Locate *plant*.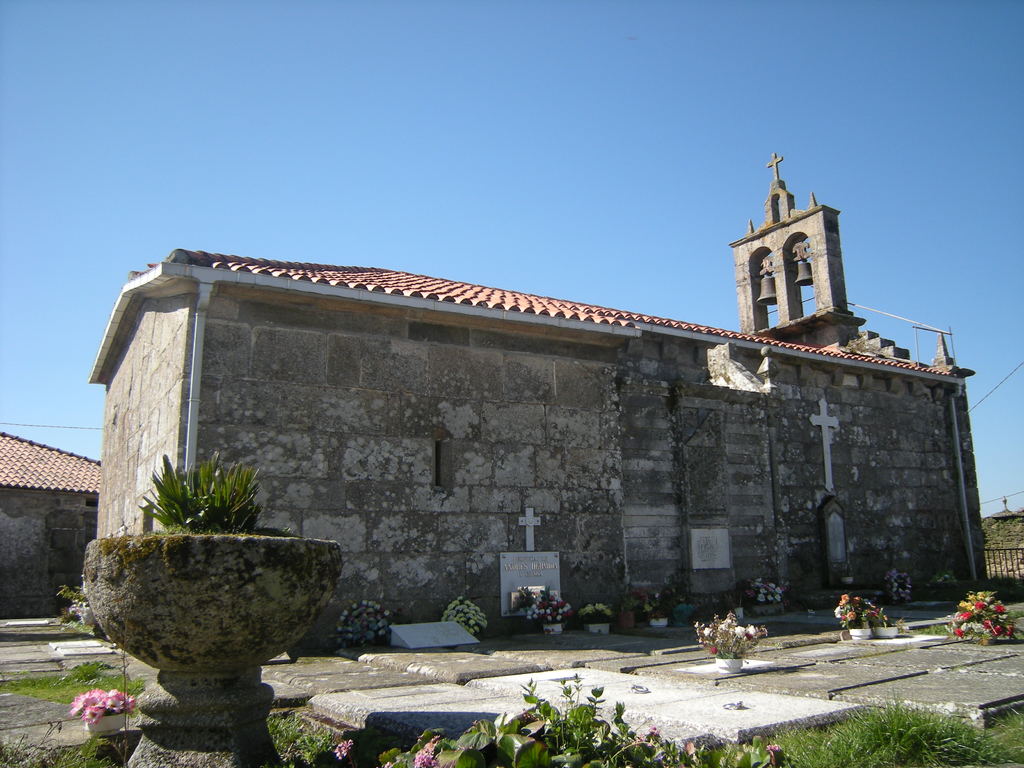
Bounding box: [735, 580, 751, 602].
